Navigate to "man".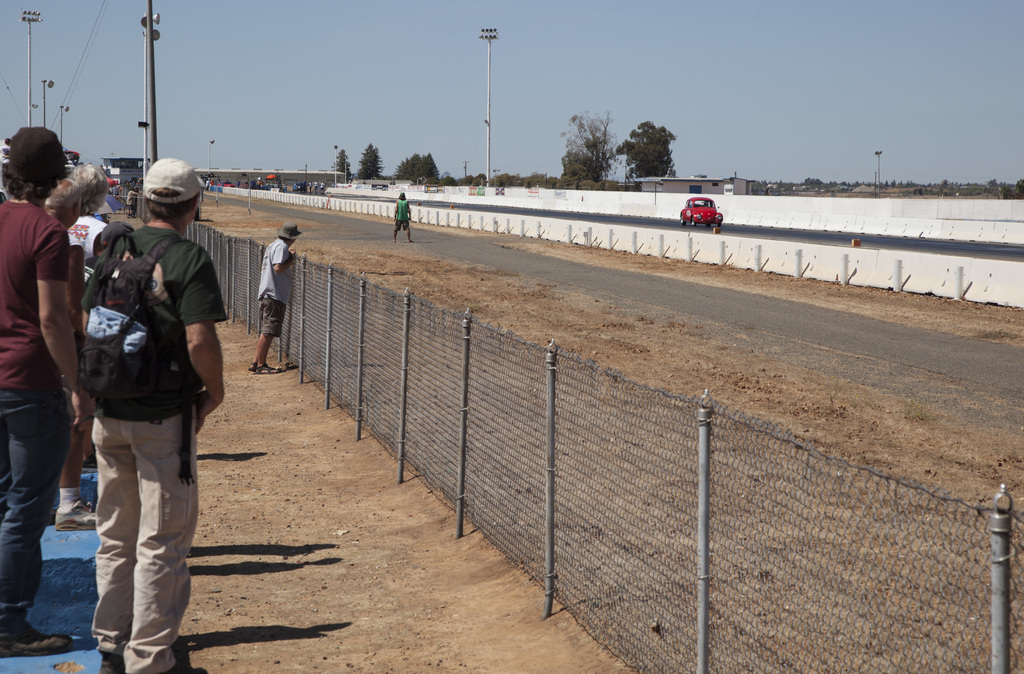
Navigation target: crop(43, 176, 99, 532).
